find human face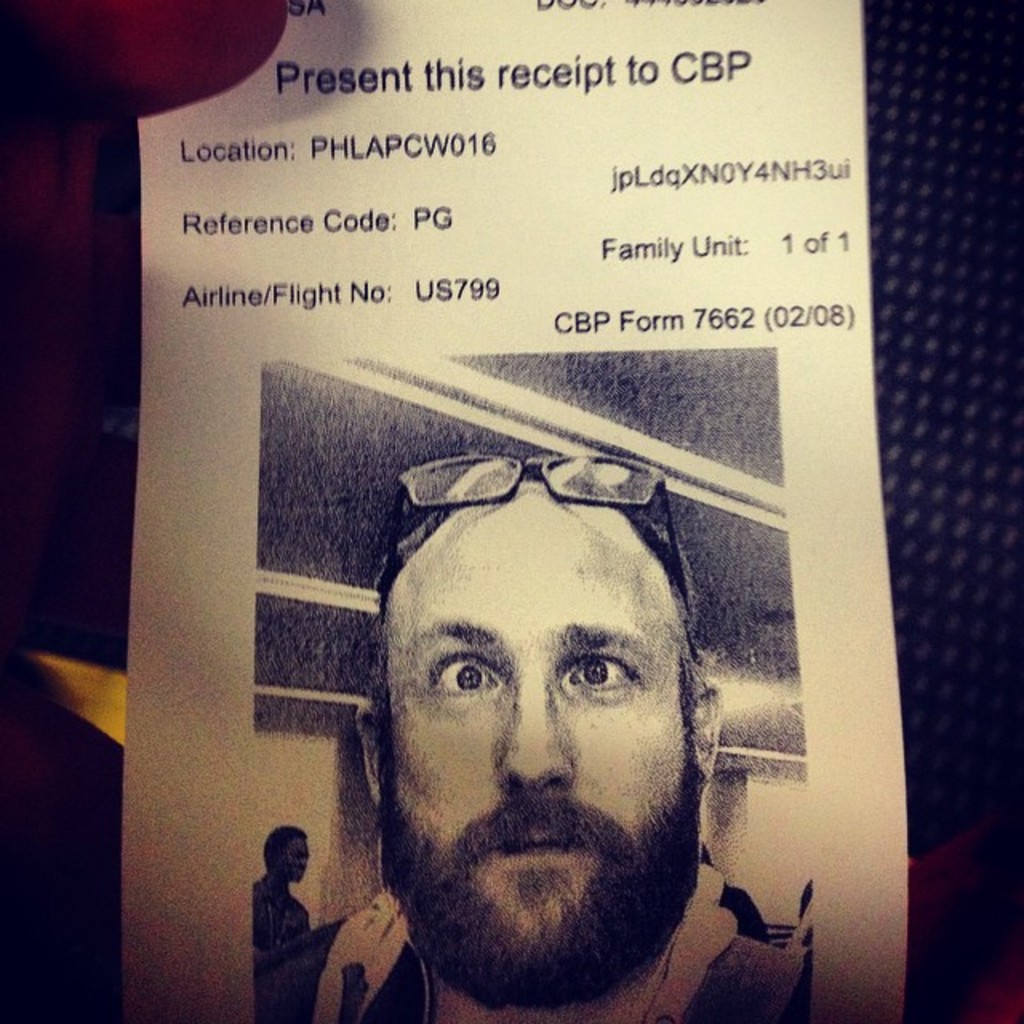
box(282, 837, 309, 882)
